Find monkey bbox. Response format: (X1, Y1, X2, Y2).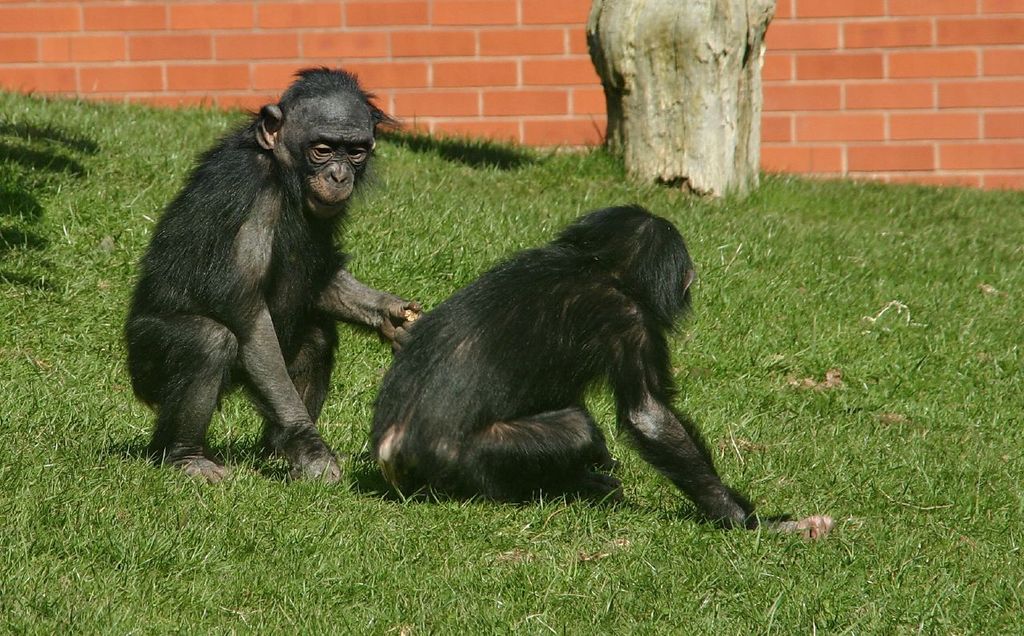
(122, 74, 418, 500).
